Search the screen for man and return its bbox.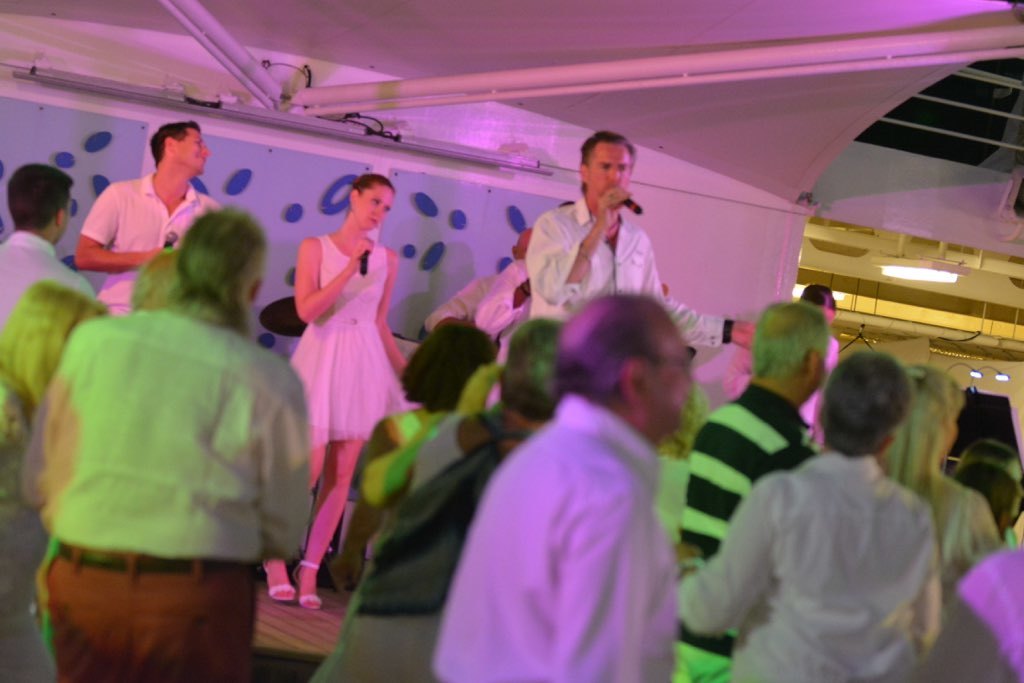
Found: bbox=(0, 160, 97, 340).
